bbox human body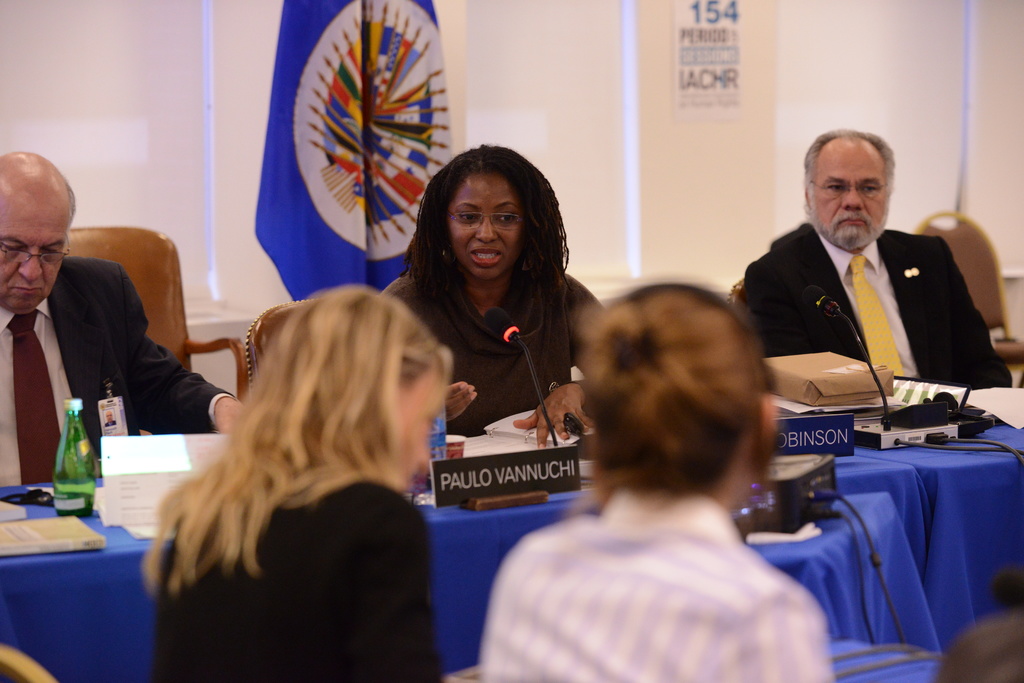
rect(152, 282, 455, 682)
